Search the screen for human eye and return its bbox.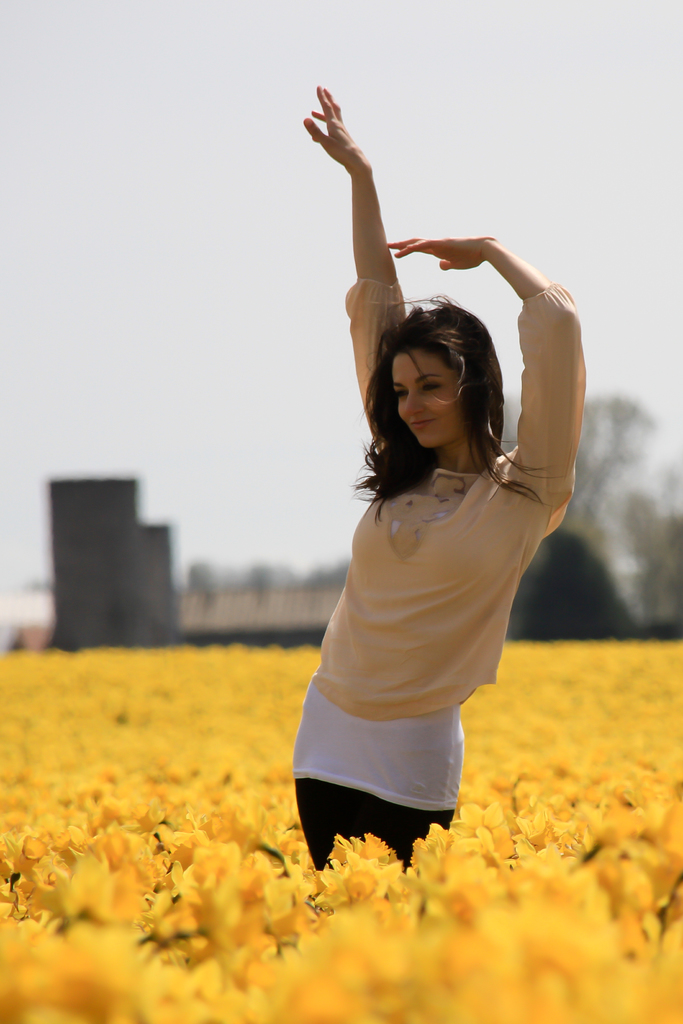
Found: detection(418, 377, 442, 389).
